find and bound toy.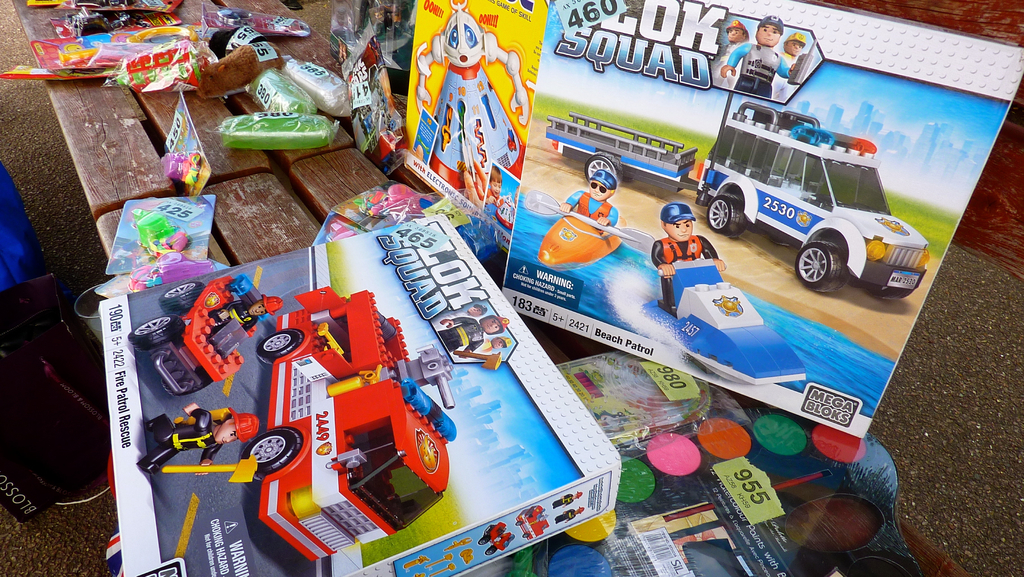
Bound: 543,91,925,296.
